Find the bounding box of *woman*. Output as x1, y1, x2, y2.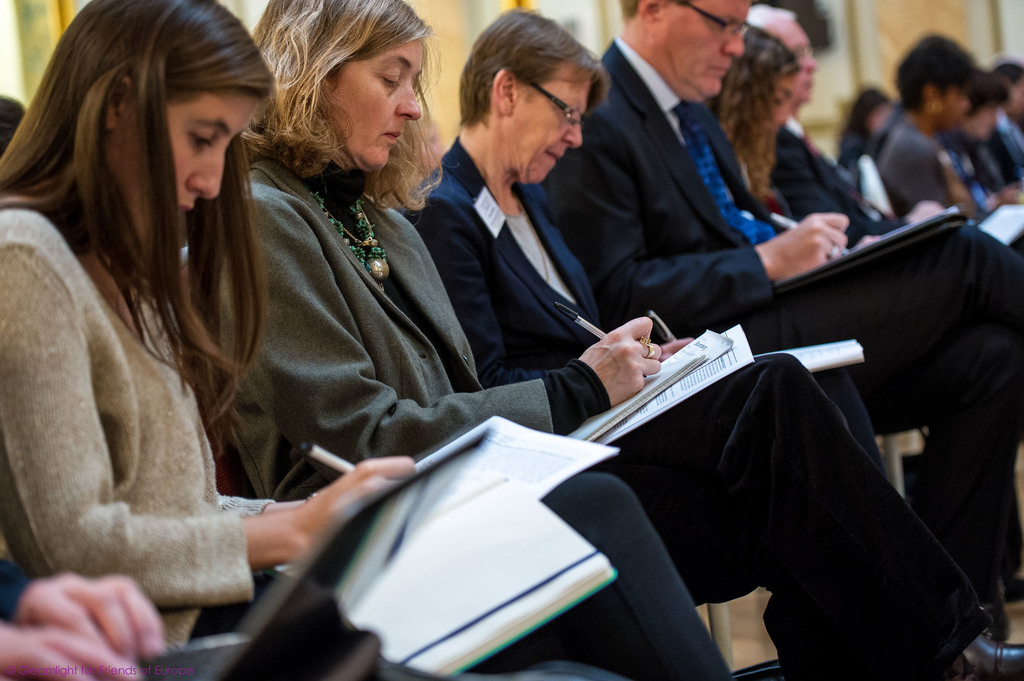
691, 20, 797, 237.
